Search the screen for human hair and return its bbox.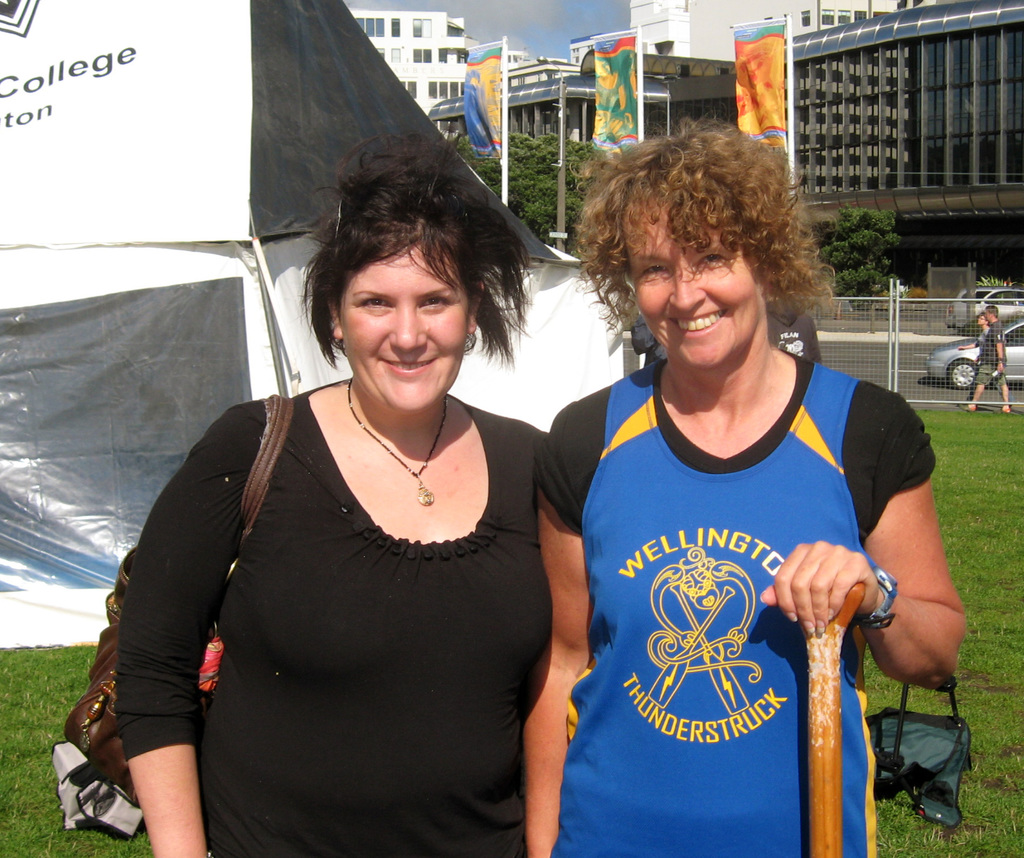
Found: box(577, 127, 809, 341).
